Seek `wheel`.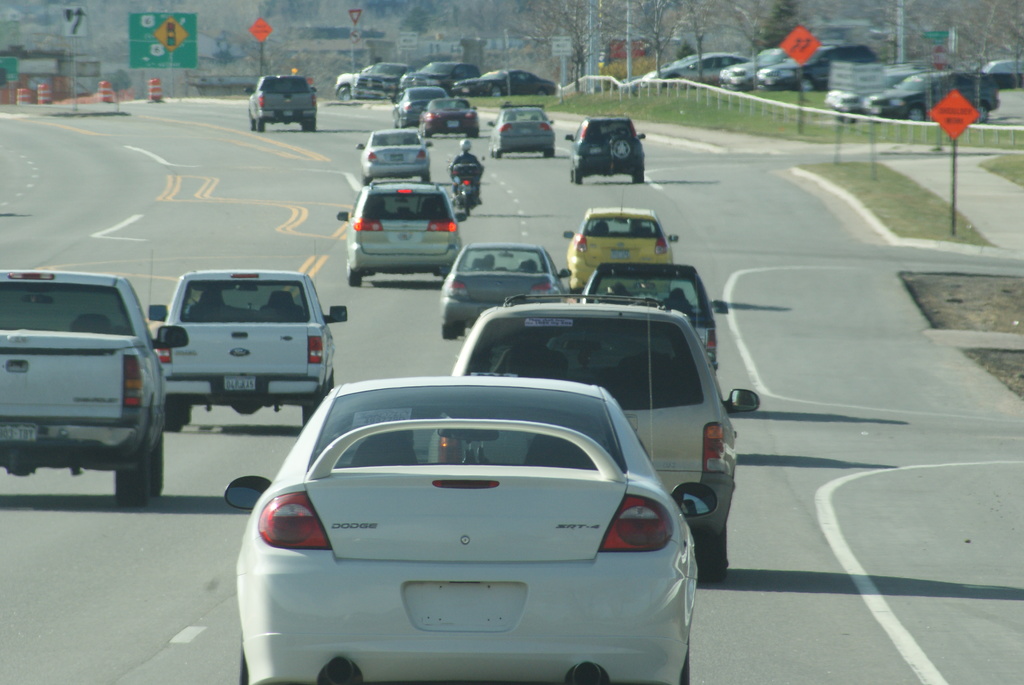
[575,167,584,185].
